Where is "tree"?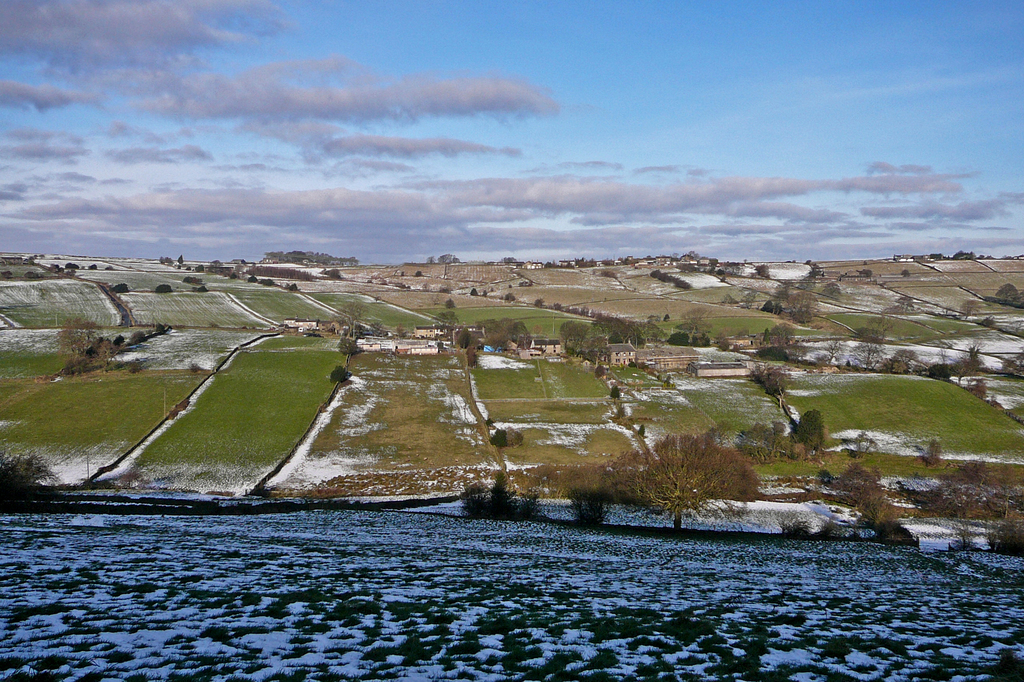
pyautogui.locateOnScreen(741, 289, 758, 309).
